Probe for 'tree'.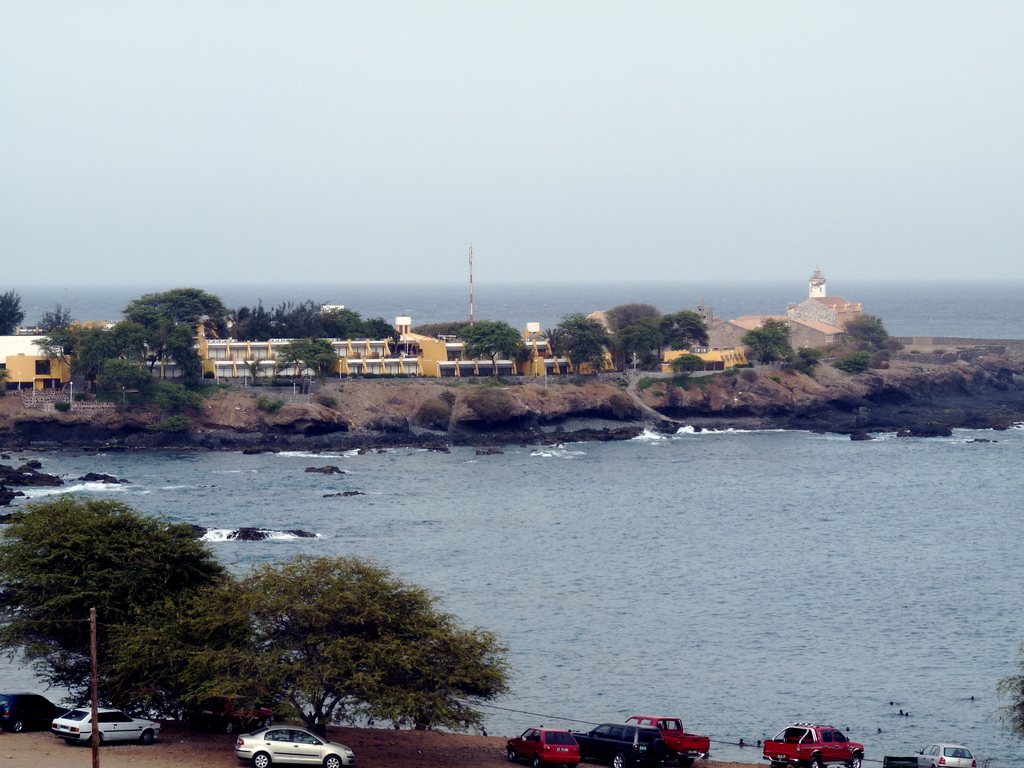
Probe result: 99:353:160:408.
